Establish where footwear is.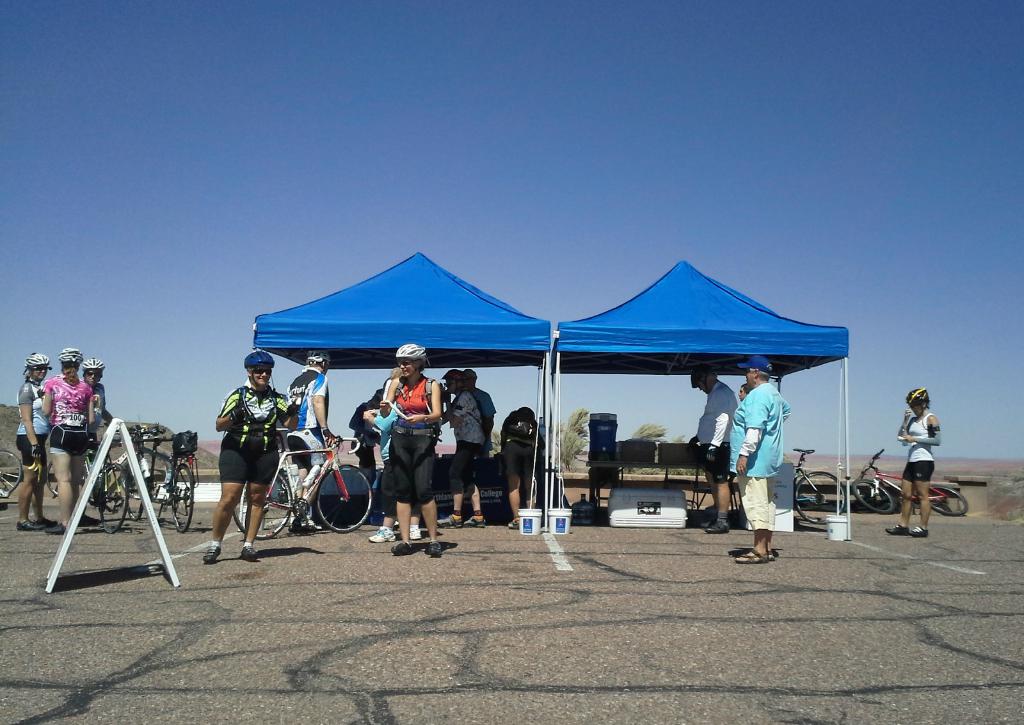
Established at x1=706, y1=519, x2=731, y2=538.
